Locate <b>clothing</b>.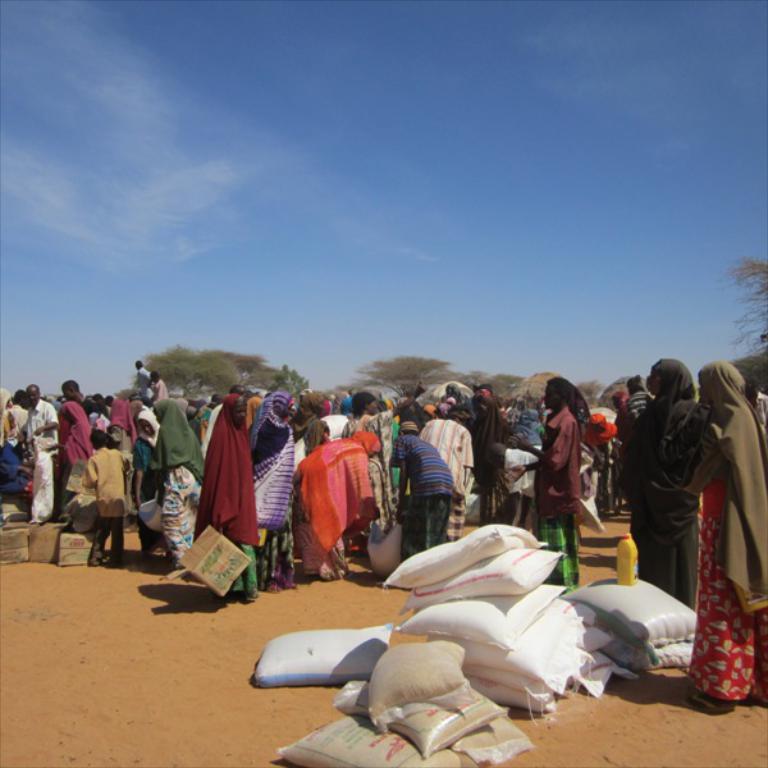
Bounding box: <box>148,396,205,552</box>.
